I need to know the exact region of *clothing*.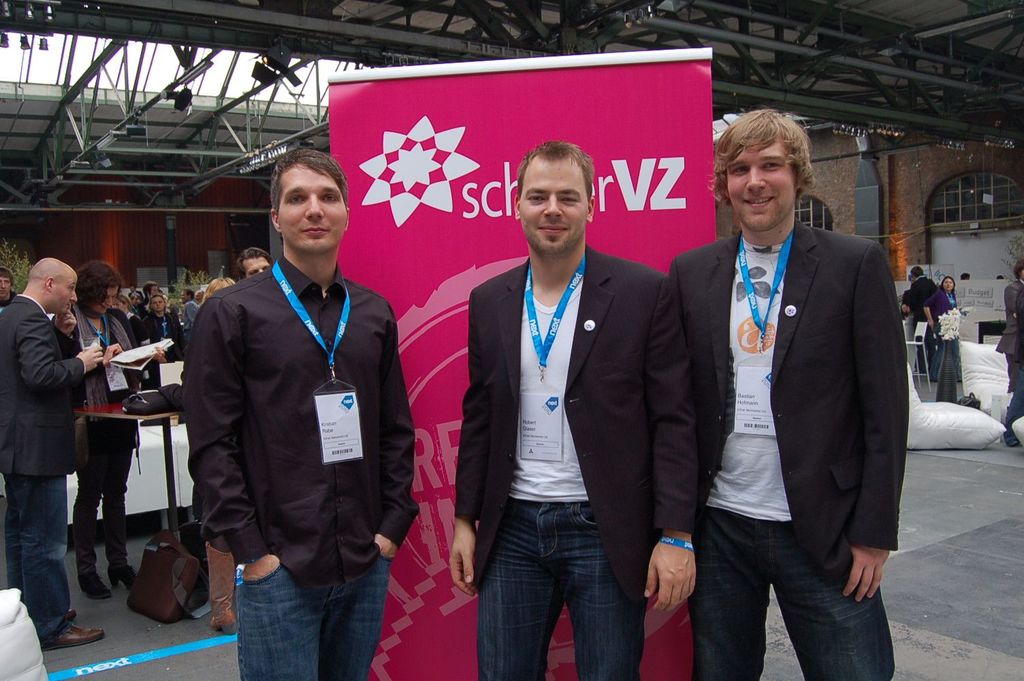
Region: [left=660, top=217, right=913, bottom=680].
